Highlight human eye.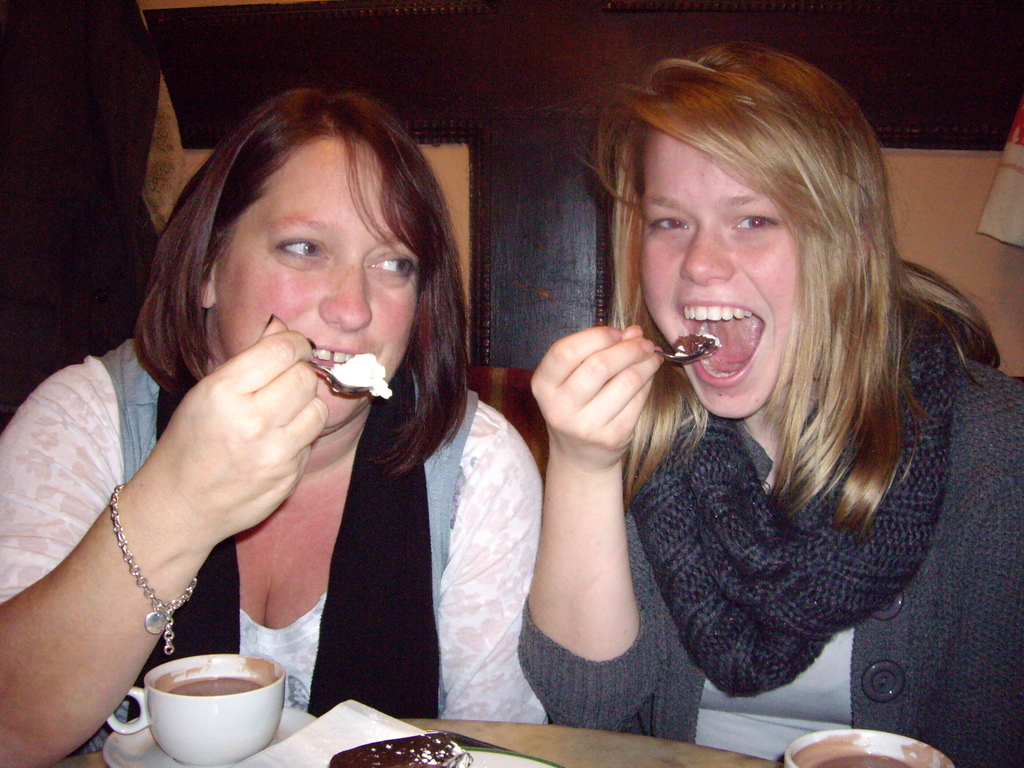
Highlighted region: l=273, t=234, r=339, b=271.
